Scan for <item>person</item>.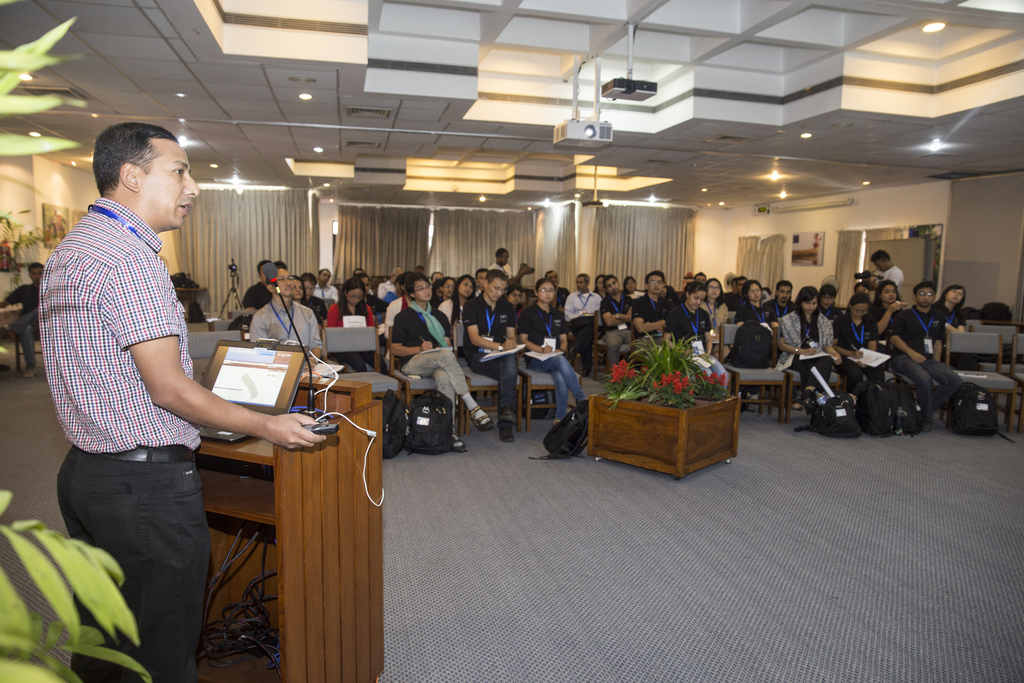
Scan result: select_region(512, 275, 586, 424).
